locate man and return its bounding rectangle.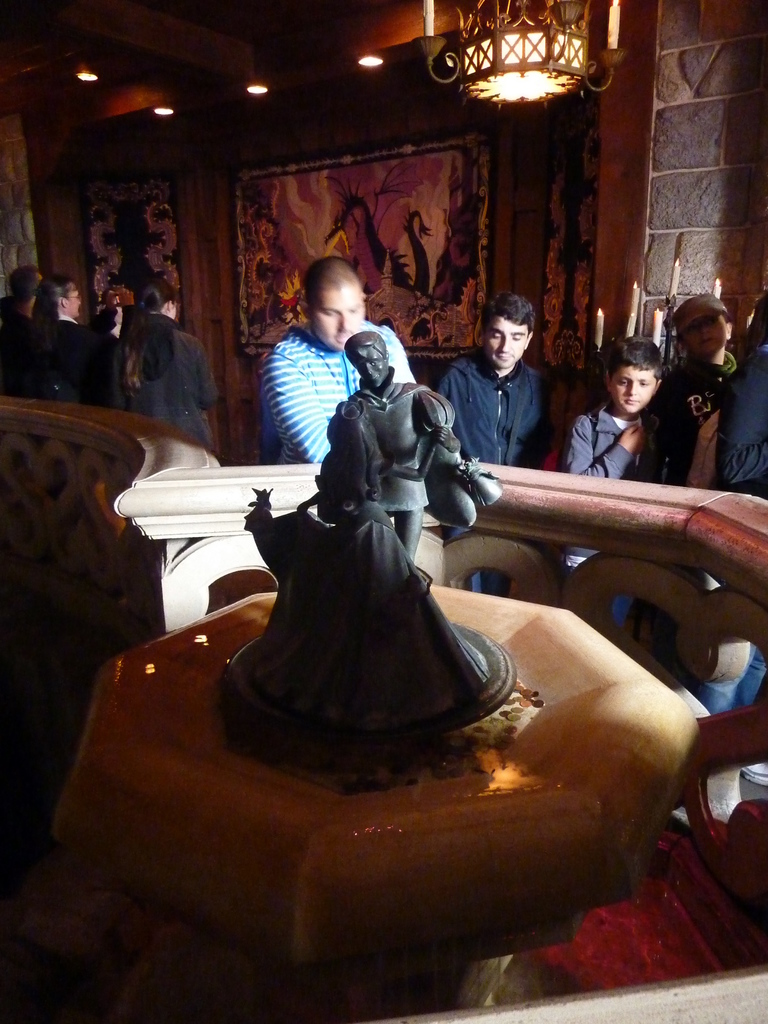
BBox(438, 289, 593, 446).
